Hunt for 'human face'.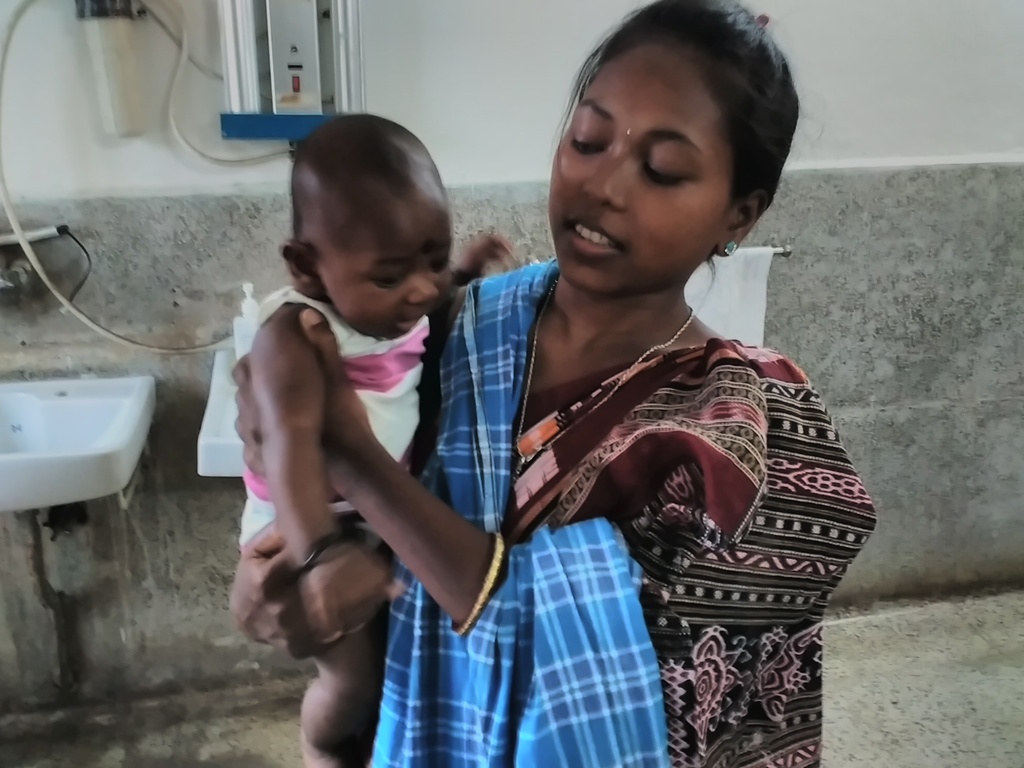
Hunted down at [551,40,731,294].
